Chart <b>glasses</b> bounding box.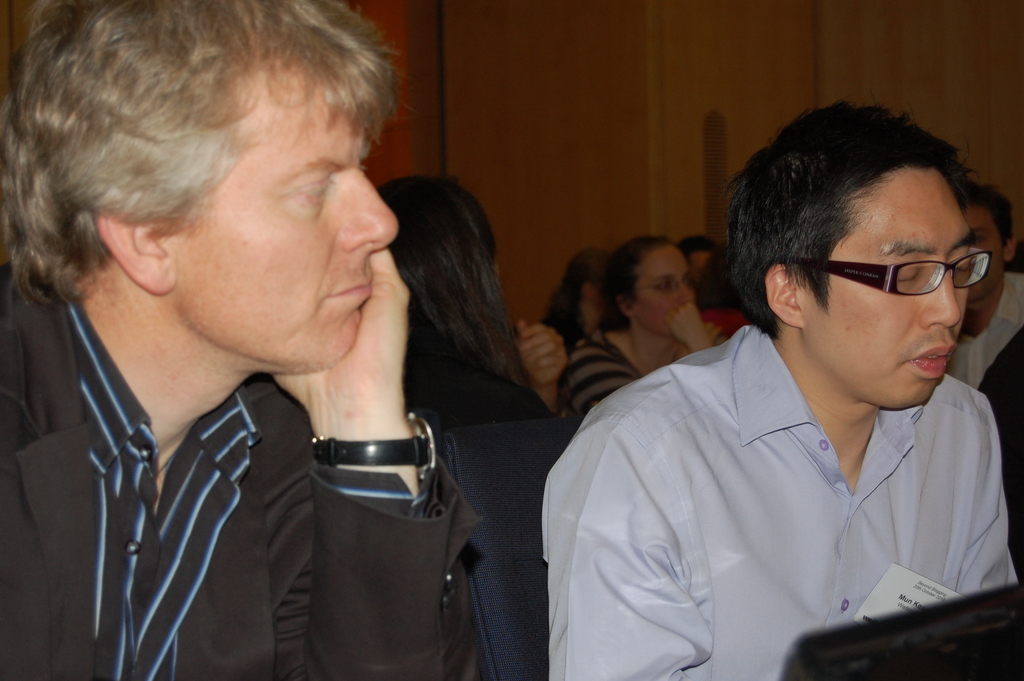
Charted: BBox(758, 245, 999, 293).
